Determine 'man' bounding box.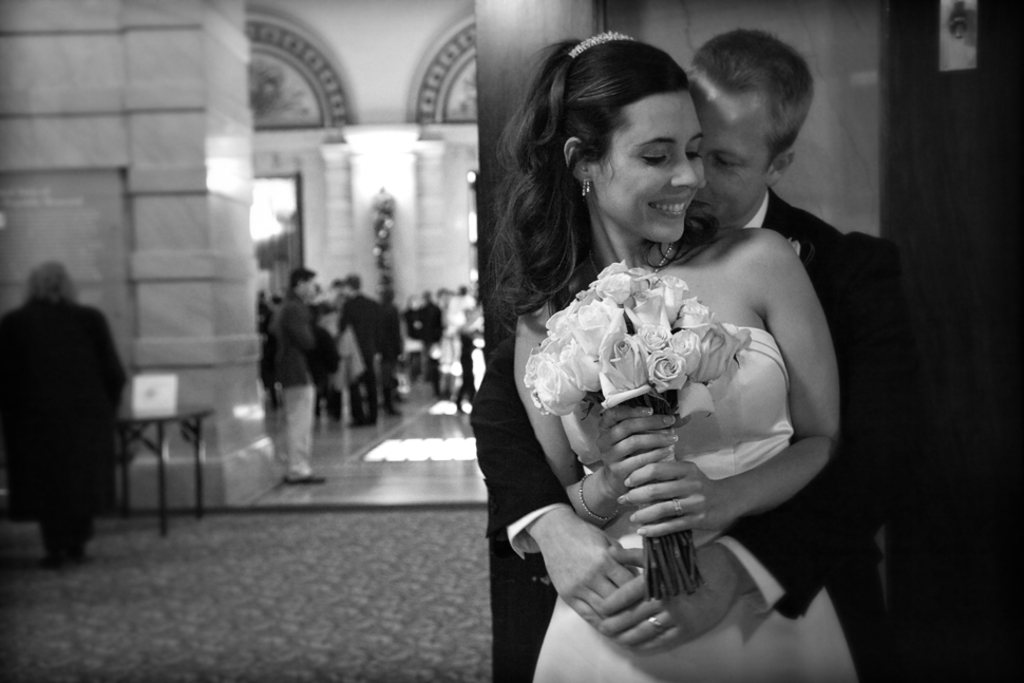
Determined: {"left": 6, "top": 246, "right": 130, "bottom": 577}.
